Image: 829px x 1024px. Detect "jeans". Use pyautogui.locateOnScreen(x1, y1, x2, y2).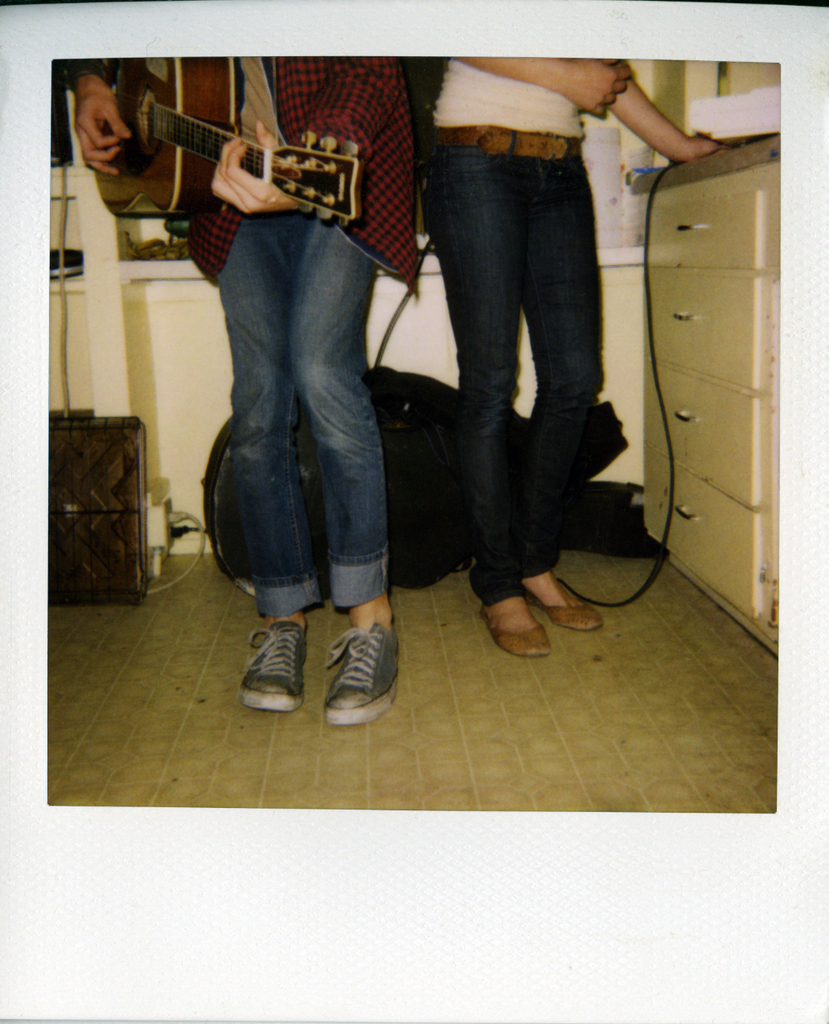
pyautogui.locateOnScreen(406, 102, 631, 631).
